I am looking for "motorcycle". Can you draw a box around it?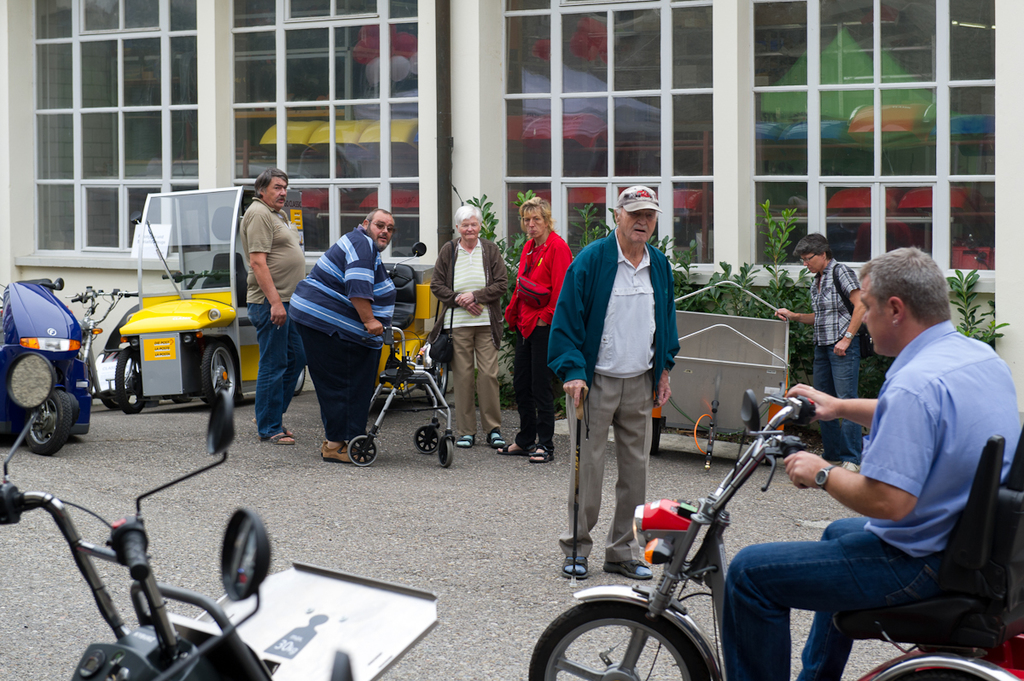
Sure, the bounding box is <region>521, 379, 1023, 680</region>.
